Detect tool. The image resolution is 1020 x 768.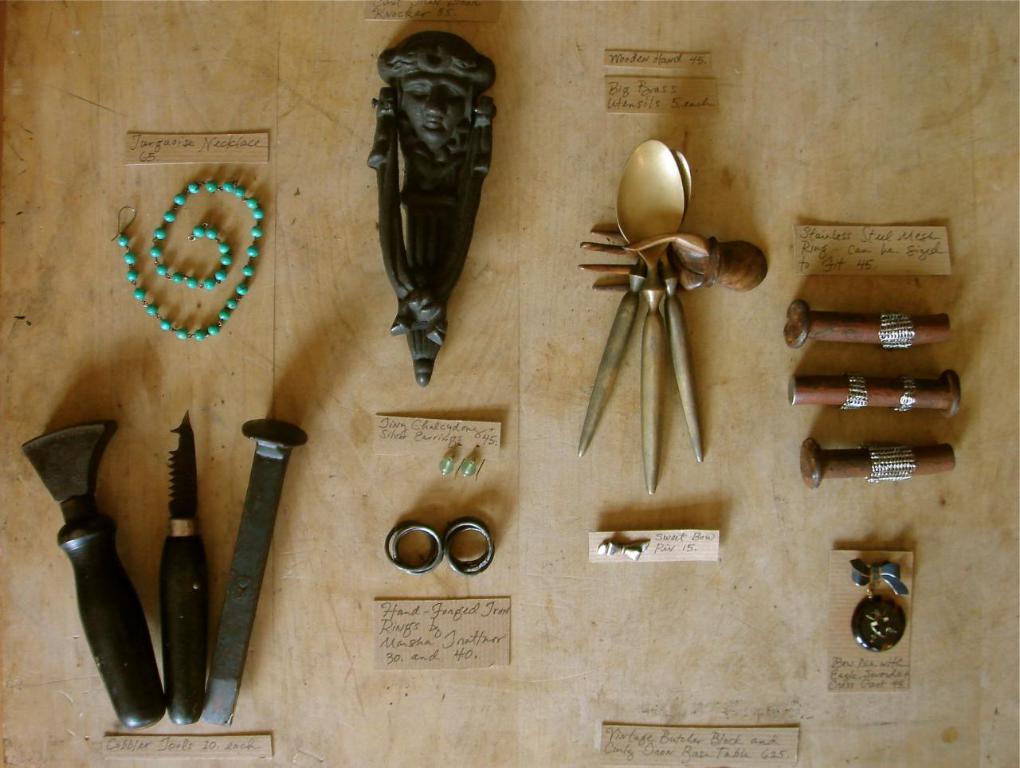
bbox=(787, 373, 961, 409).
